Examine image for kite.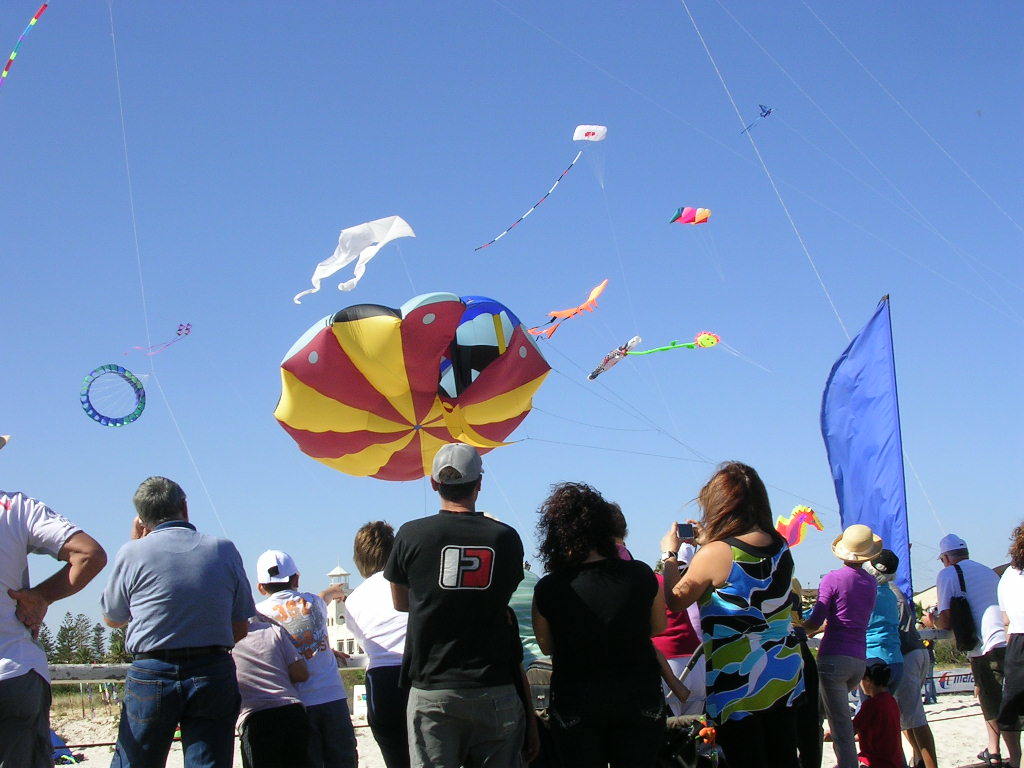
Examination result: rect(78, 362, 146, 428).
